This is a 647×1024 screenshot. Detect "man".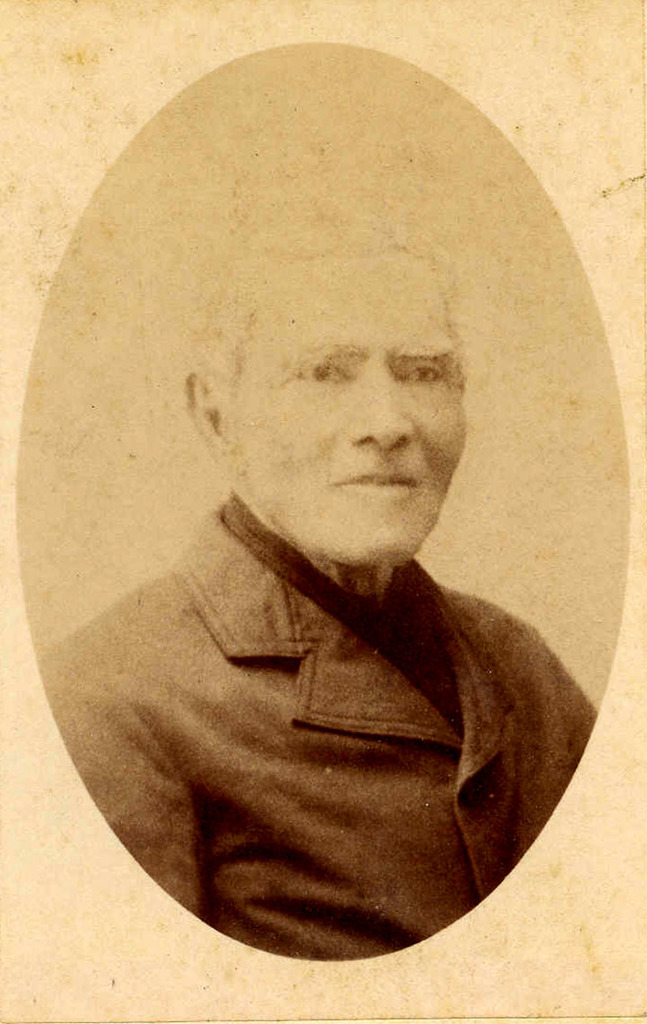
bbox=(66, 110, 634, 908).
